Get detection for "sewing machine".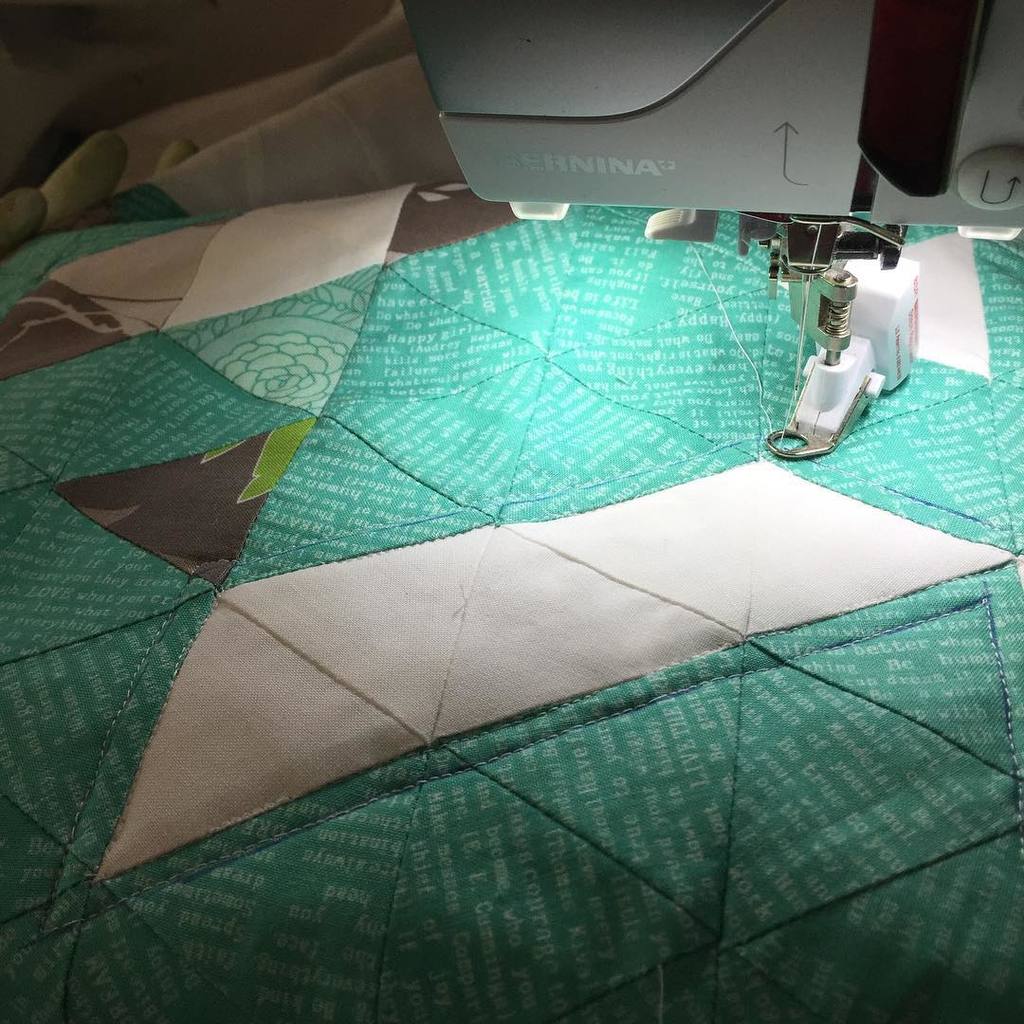
Detection: box=[395, 0, 1023, 456].
